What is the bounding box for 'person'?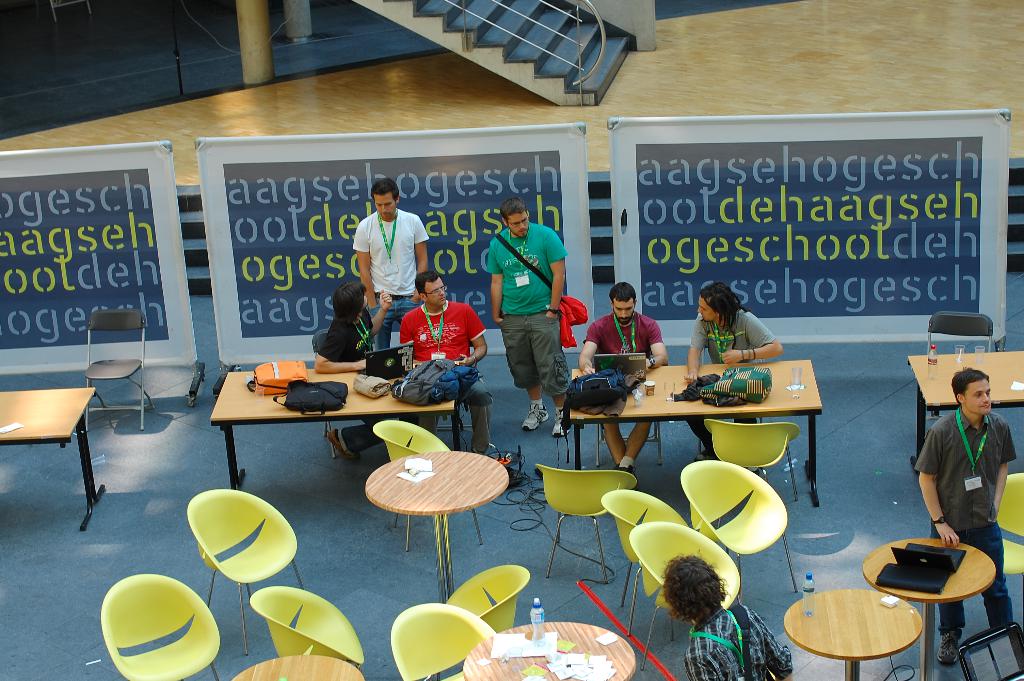
[653,550,799,680].
